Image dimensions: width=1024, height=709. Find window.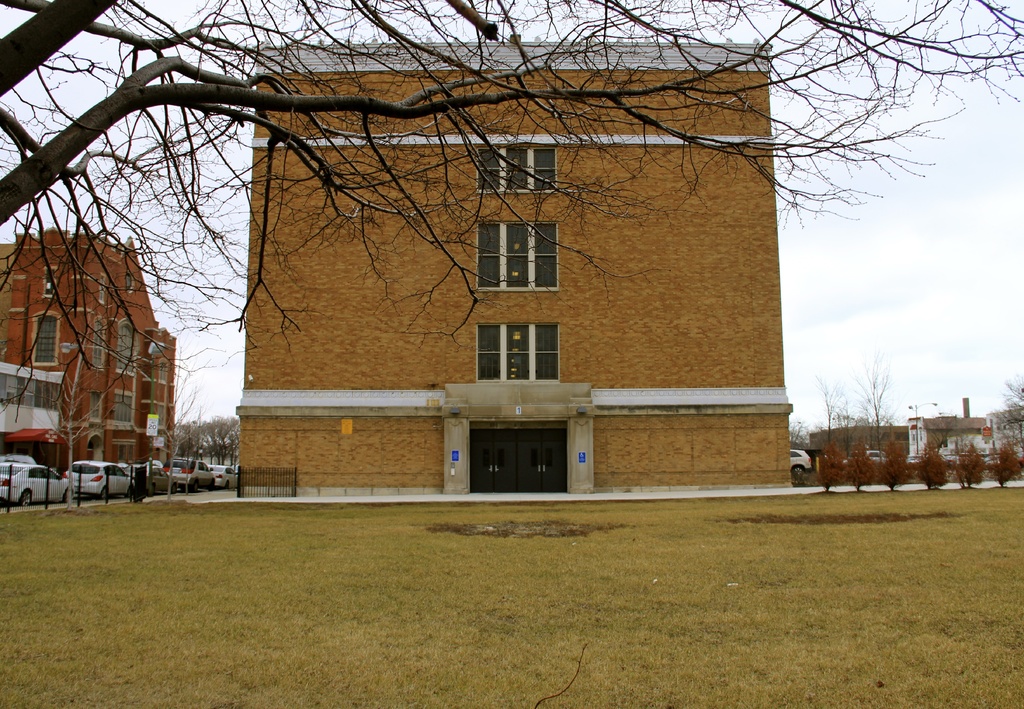
(x1=0, y1=379, x2=60, y2=410).
